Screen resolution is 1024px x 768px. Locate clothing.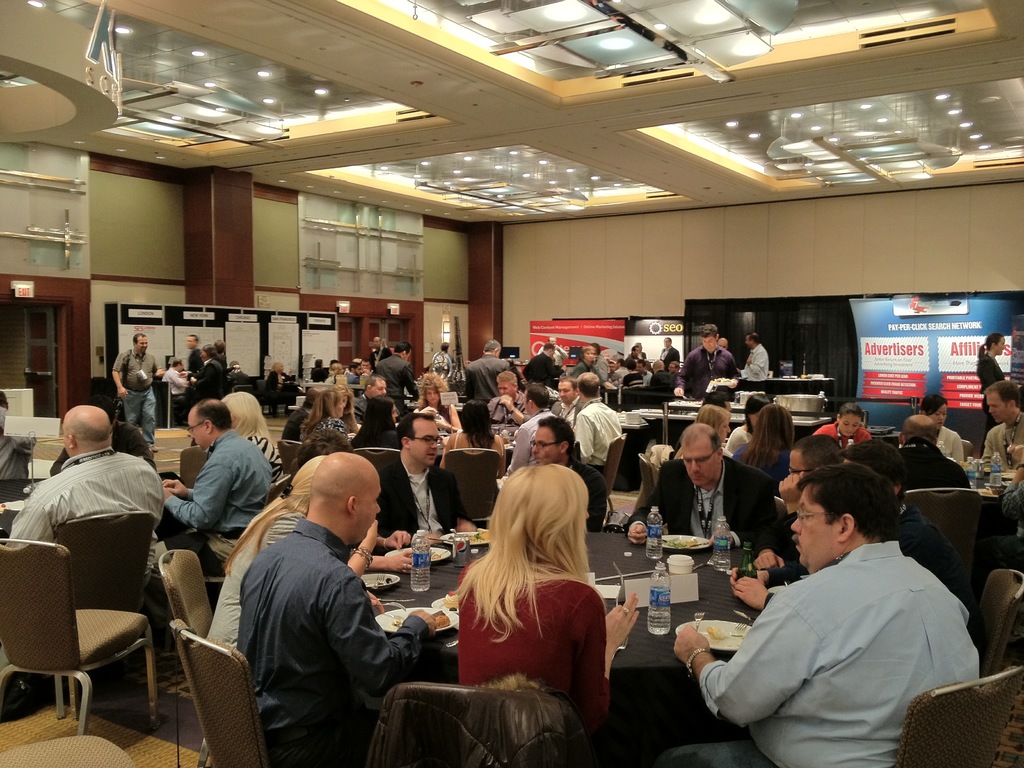
(883, 429, 972, 470).
